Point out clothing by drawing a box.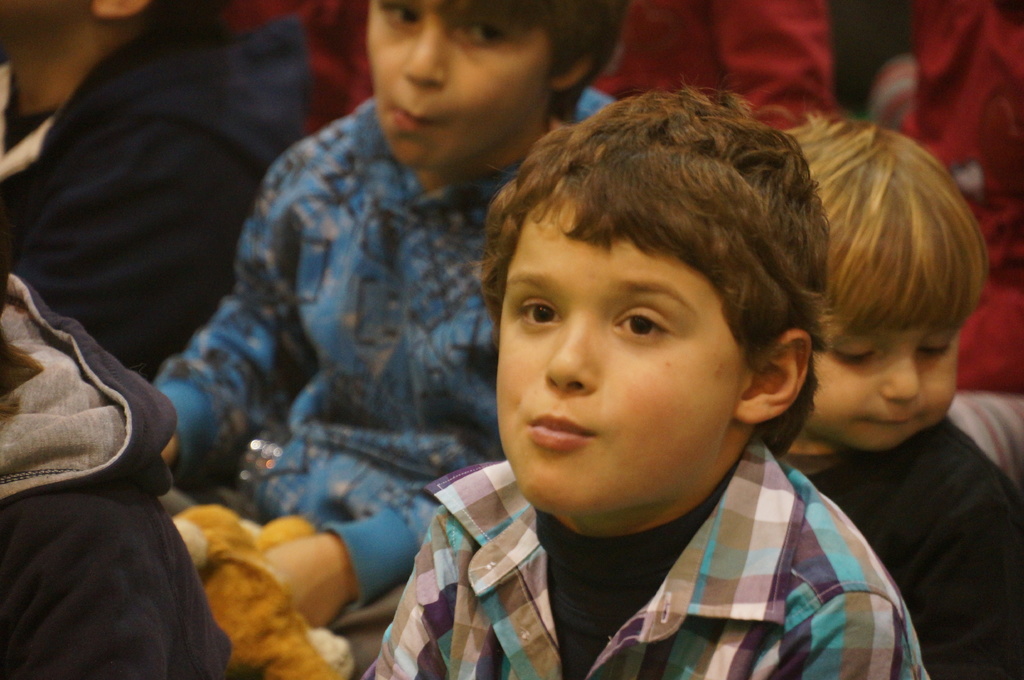
locate(389, 395, 953, 678).
